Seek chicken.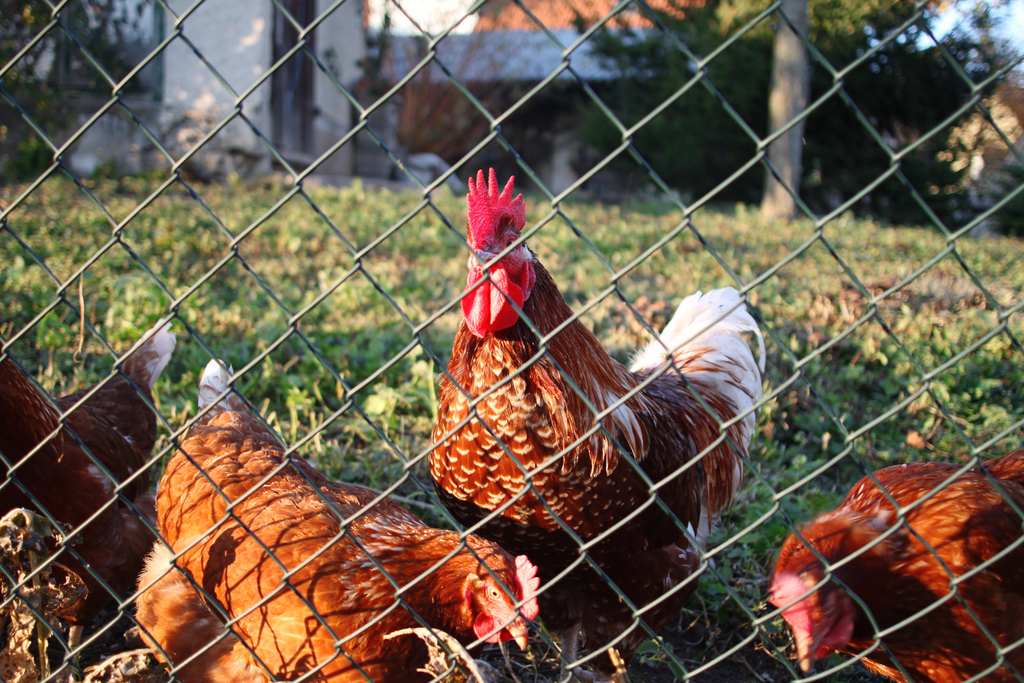
Rect(427, 171, 770, 682).
